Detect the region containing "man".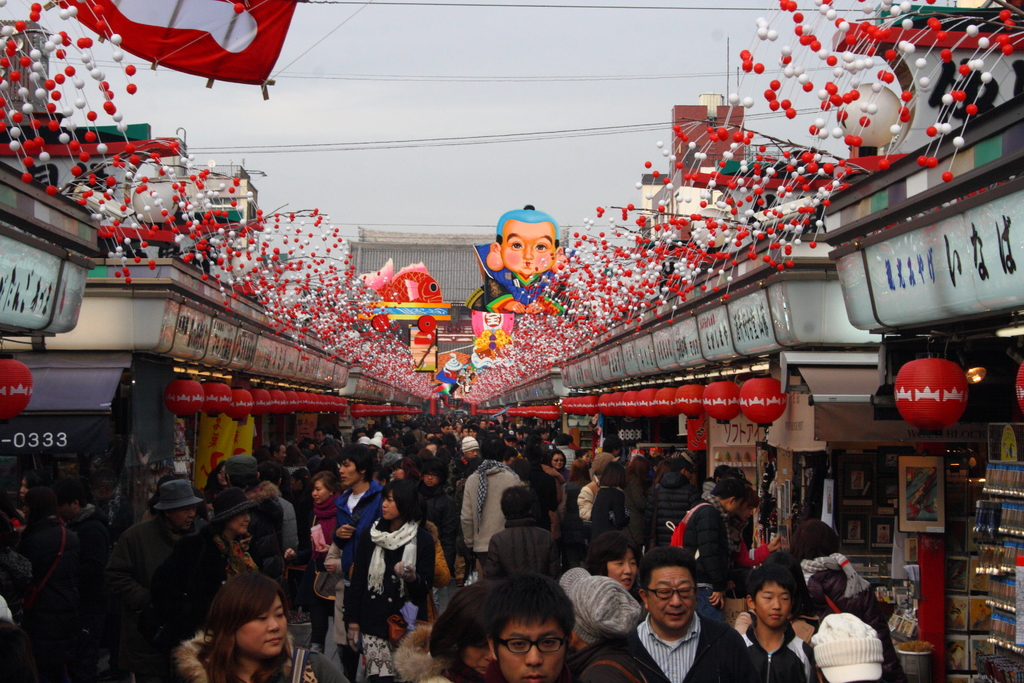
333, 445, 384, 572.
